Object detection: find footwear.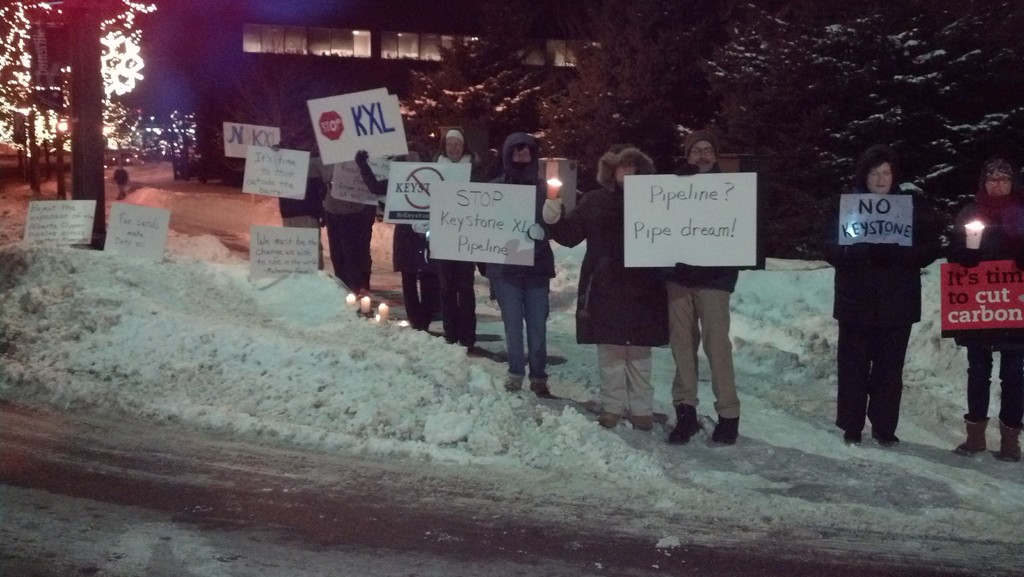
[954, 410, 990, 455].
